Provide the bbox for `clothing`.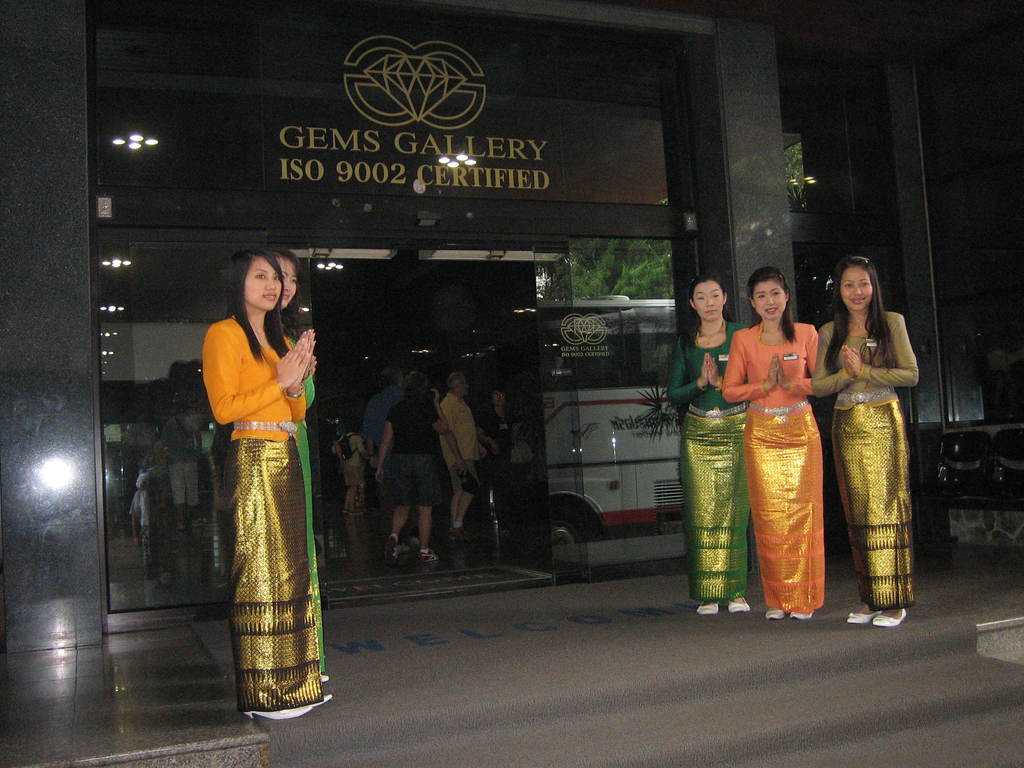
[left=433, top=392, right=477, bottom=512].
